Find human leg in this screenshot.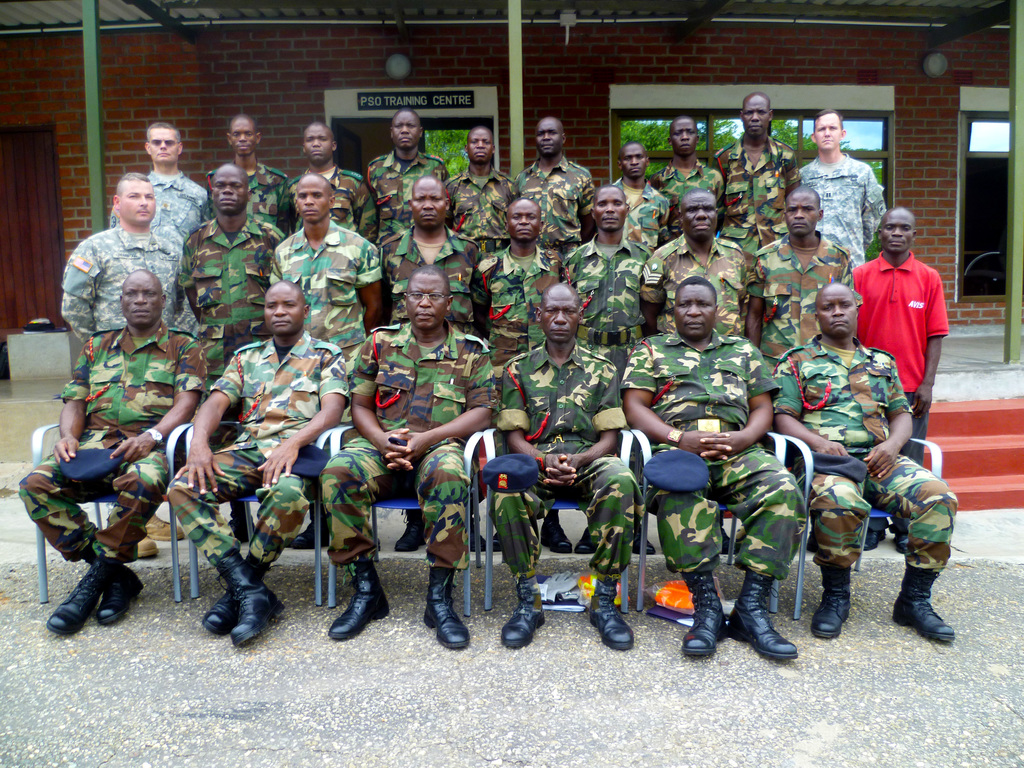
The bounding box for human leg is bbox(575, 525, 595, 556).
